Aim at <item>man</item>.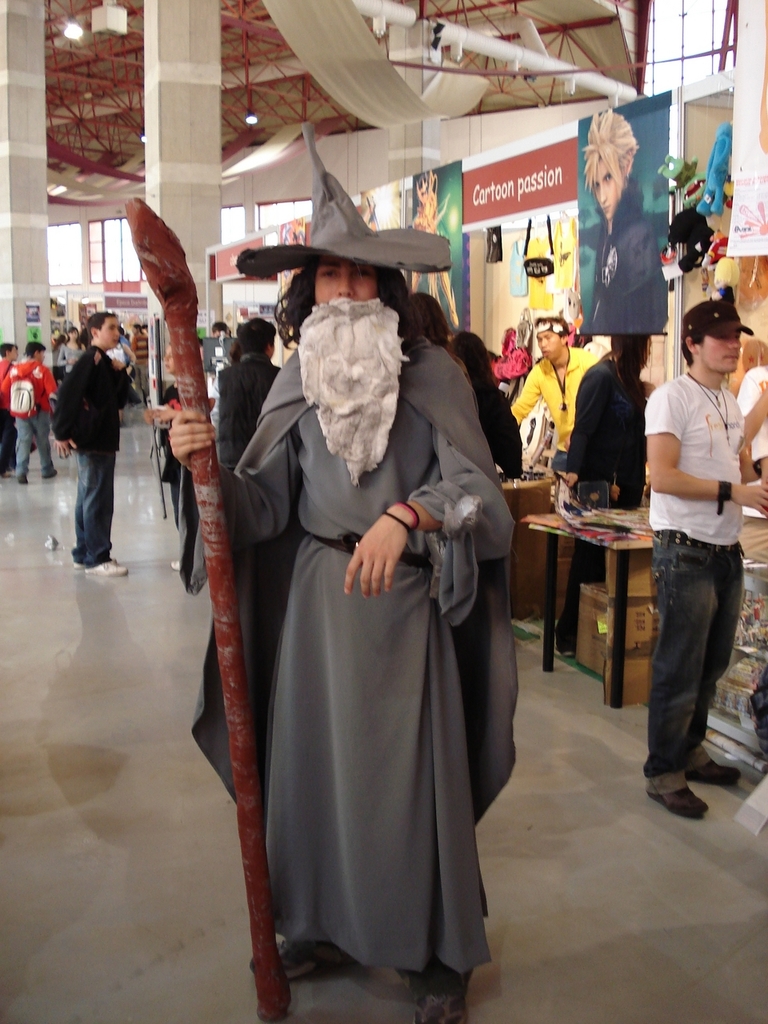
Aimed at 0, 338, 32, 477.
